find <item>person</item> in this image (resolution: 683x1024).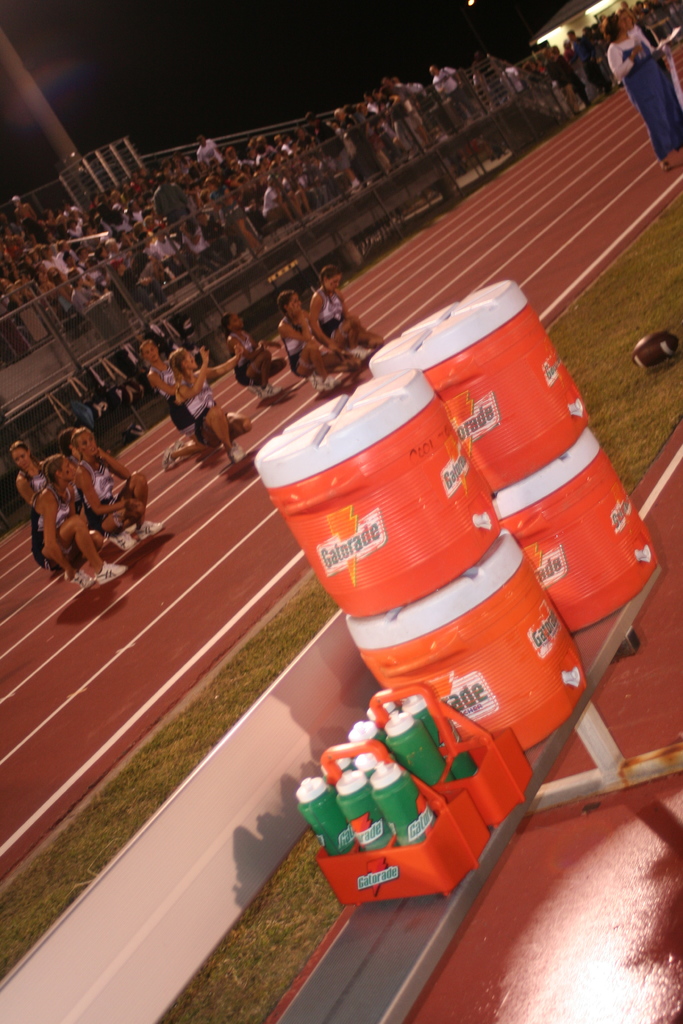
[8,436,64,528].
